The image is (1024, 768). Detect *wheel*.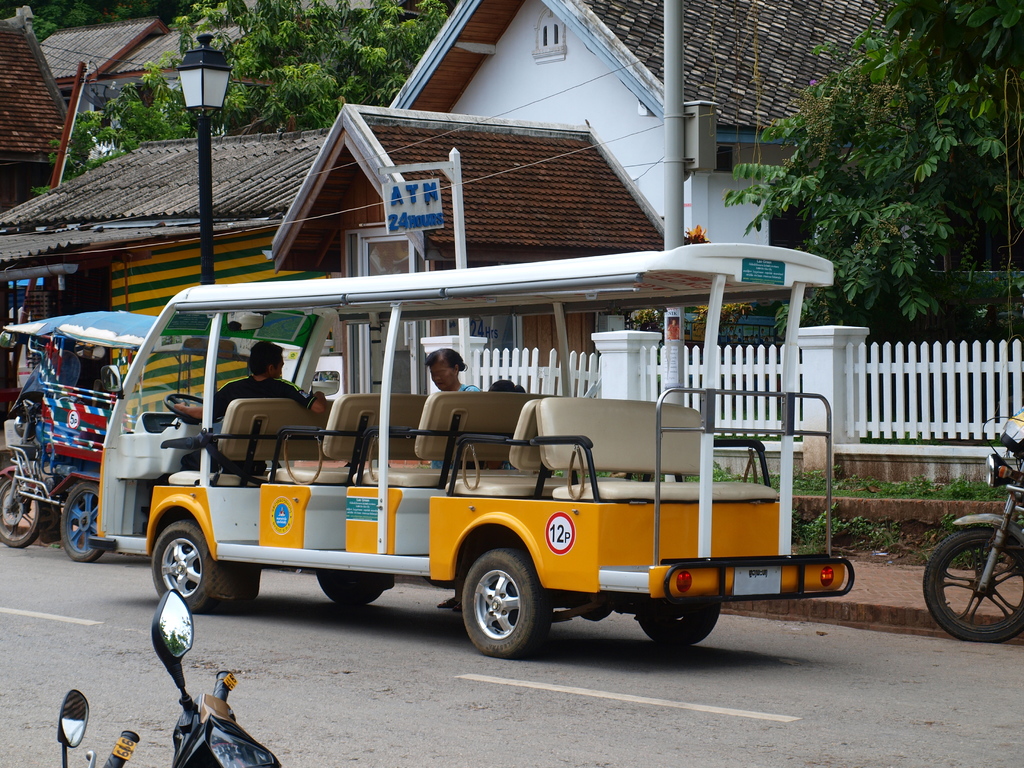
Detection: <bbox>166, 394, 205, 428</bbox>.
